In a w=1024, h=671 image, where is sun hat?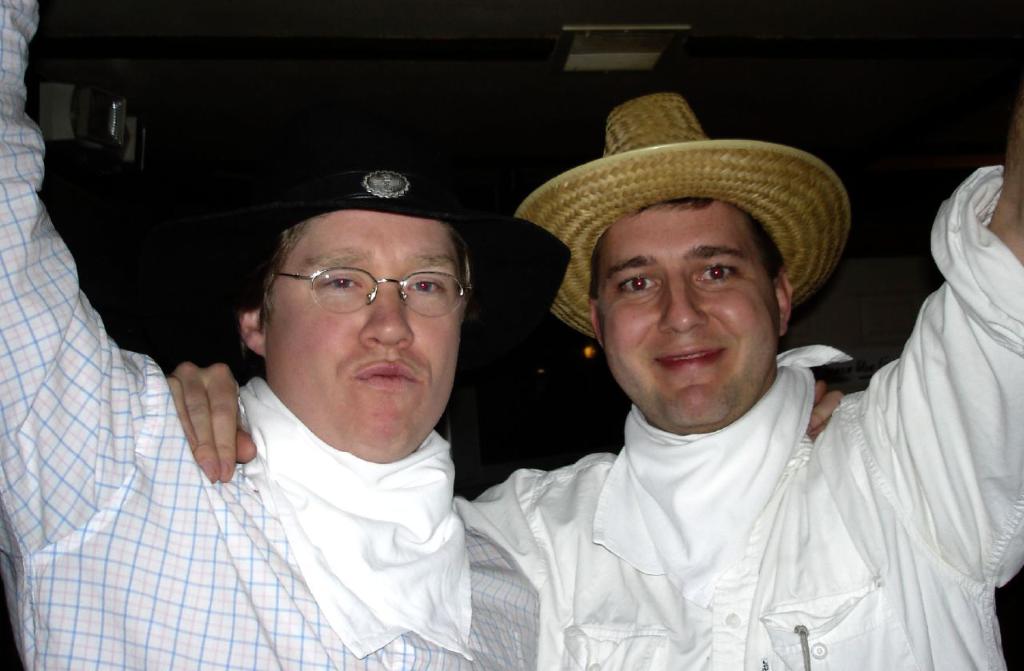
503/79/854/336.
